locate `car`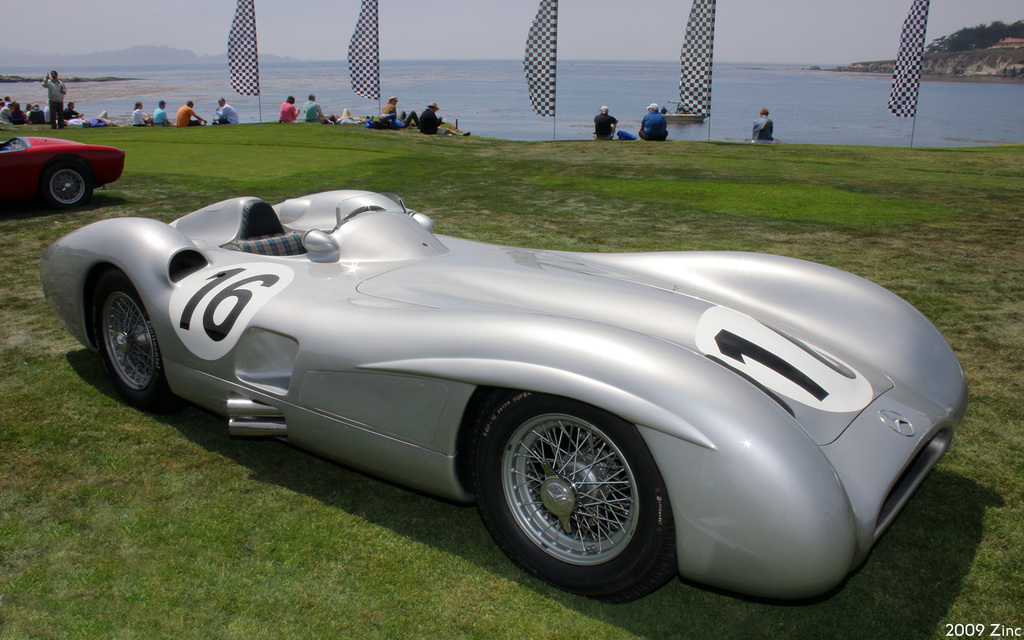
0, 136, 124, 212
